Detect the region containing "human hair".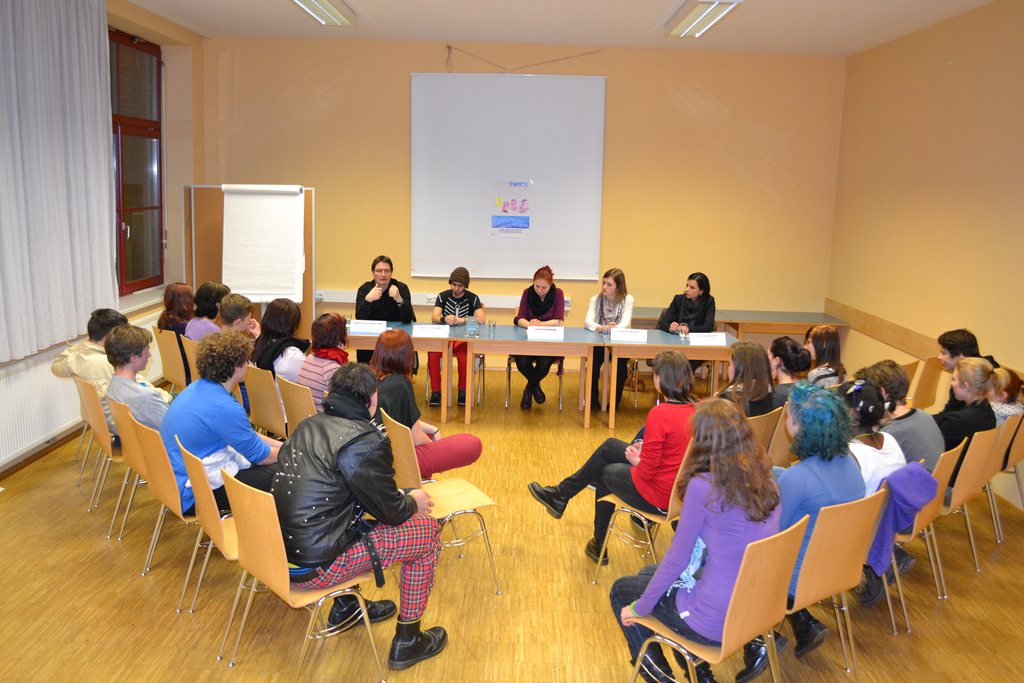
bbox(858, 360, 908, 410).
